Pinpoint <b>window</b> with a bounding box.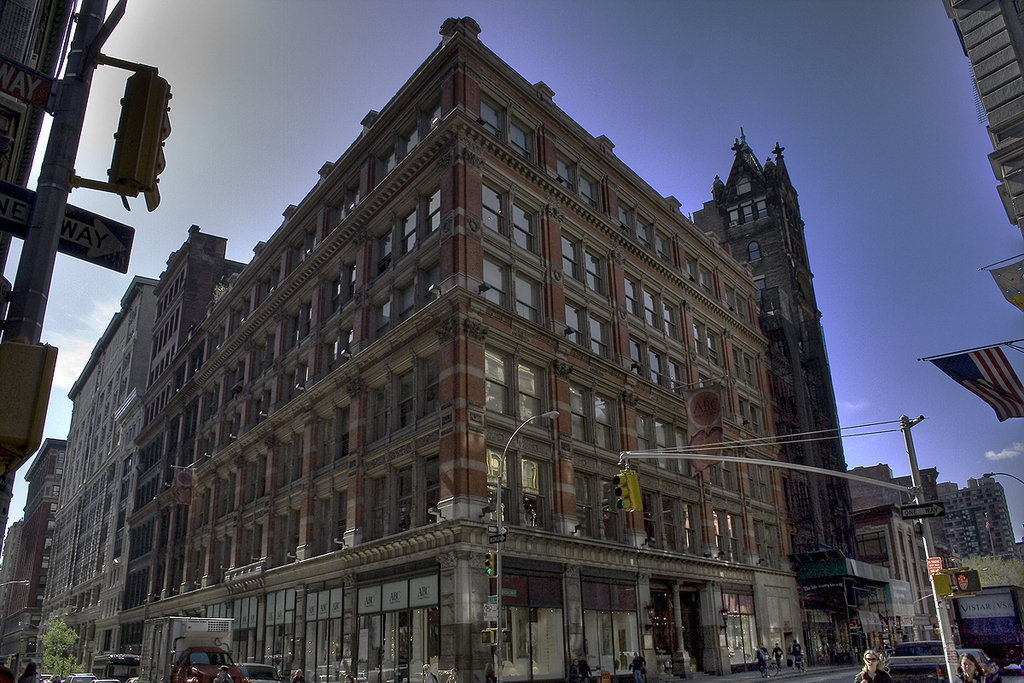
Rect(731, 344, 761, 388).
